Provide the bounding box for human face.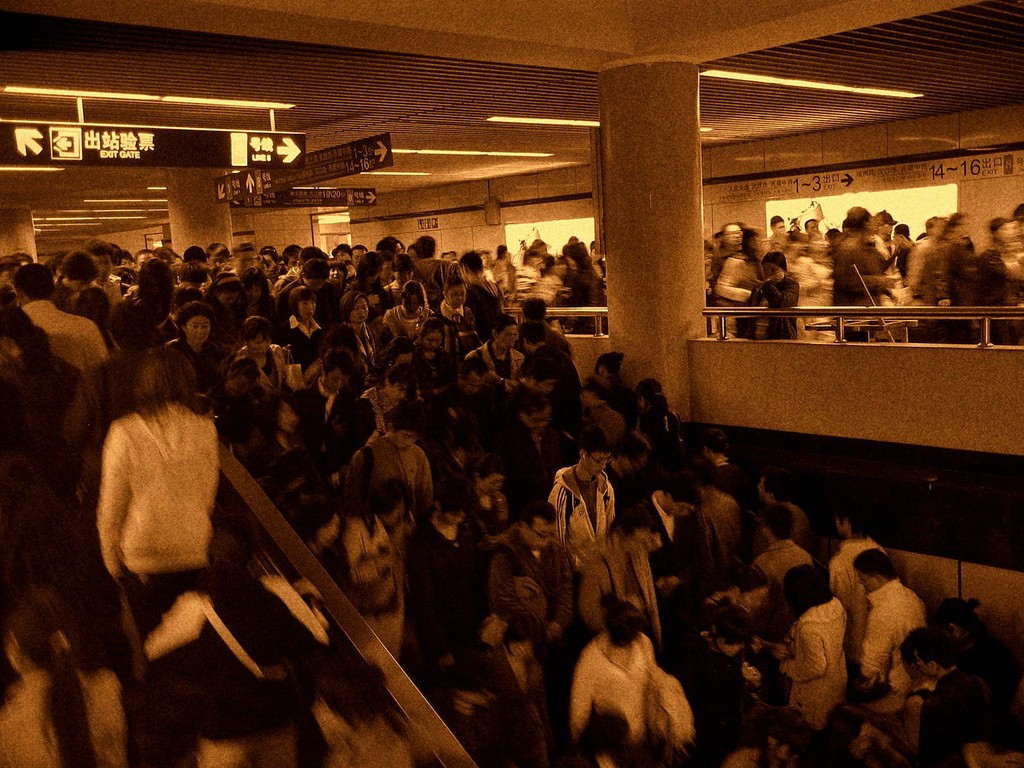
[725,224,742,245].
